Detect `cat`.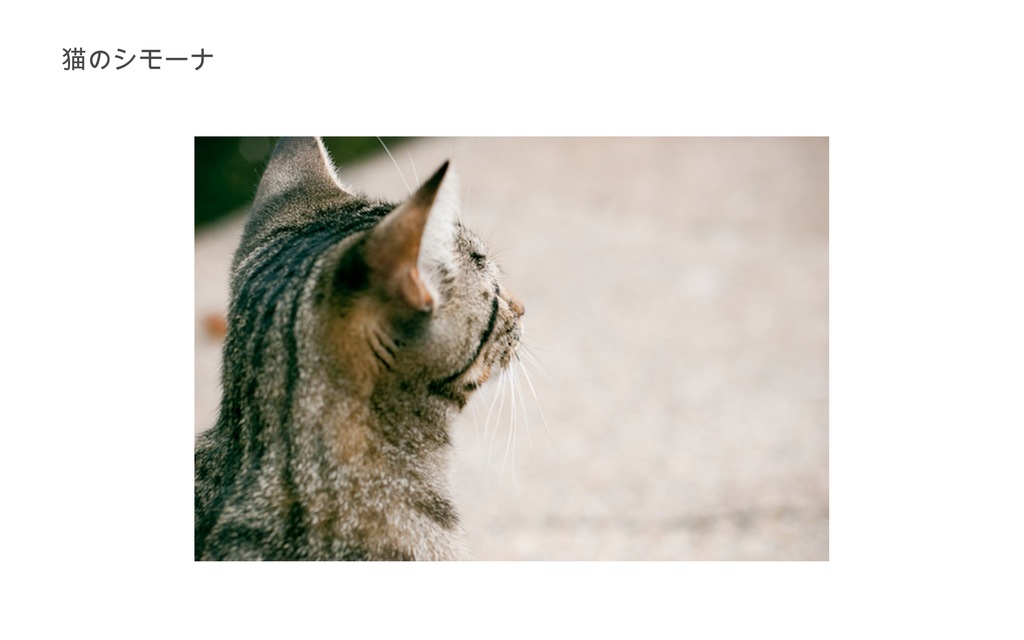
Detected at 179 139 543 557.
